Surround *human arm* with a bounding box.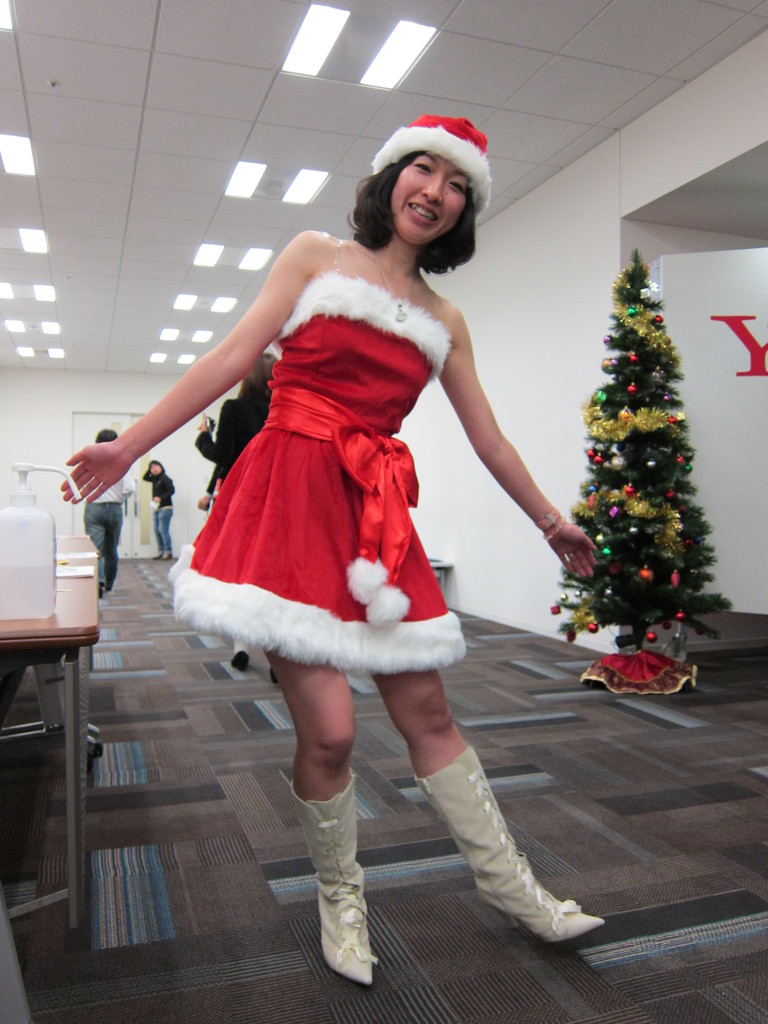
locate(57, 225, 333, 510).
